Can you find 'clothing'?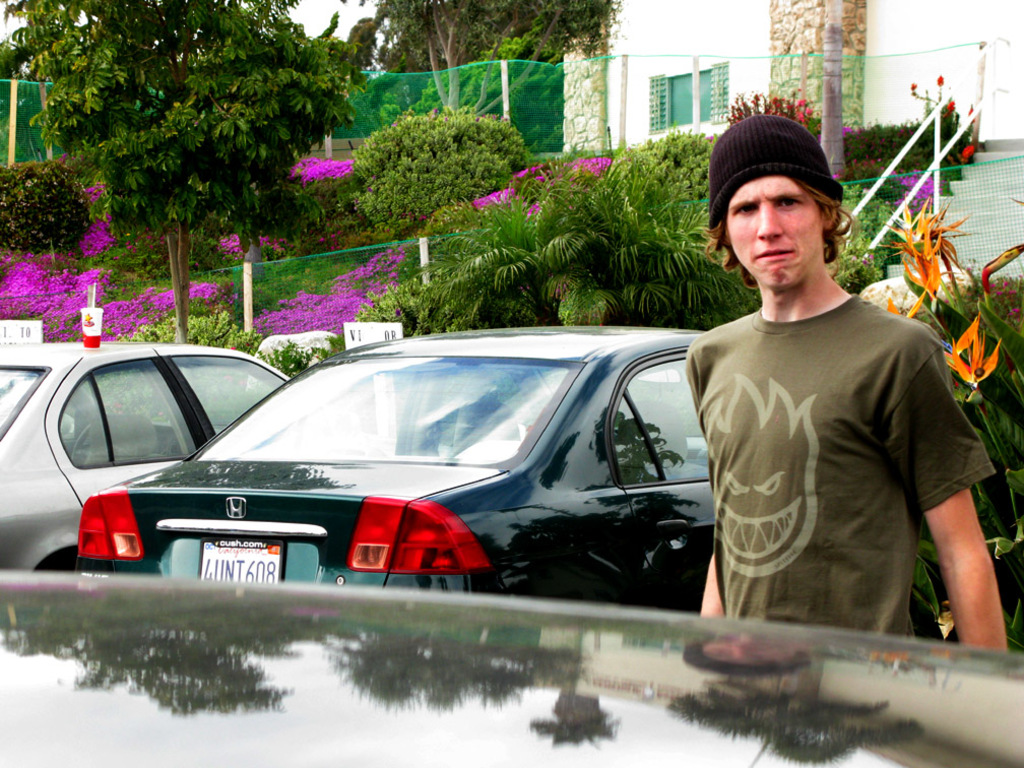
Yes, bounding box: <box>670,237,977,650</box>.
